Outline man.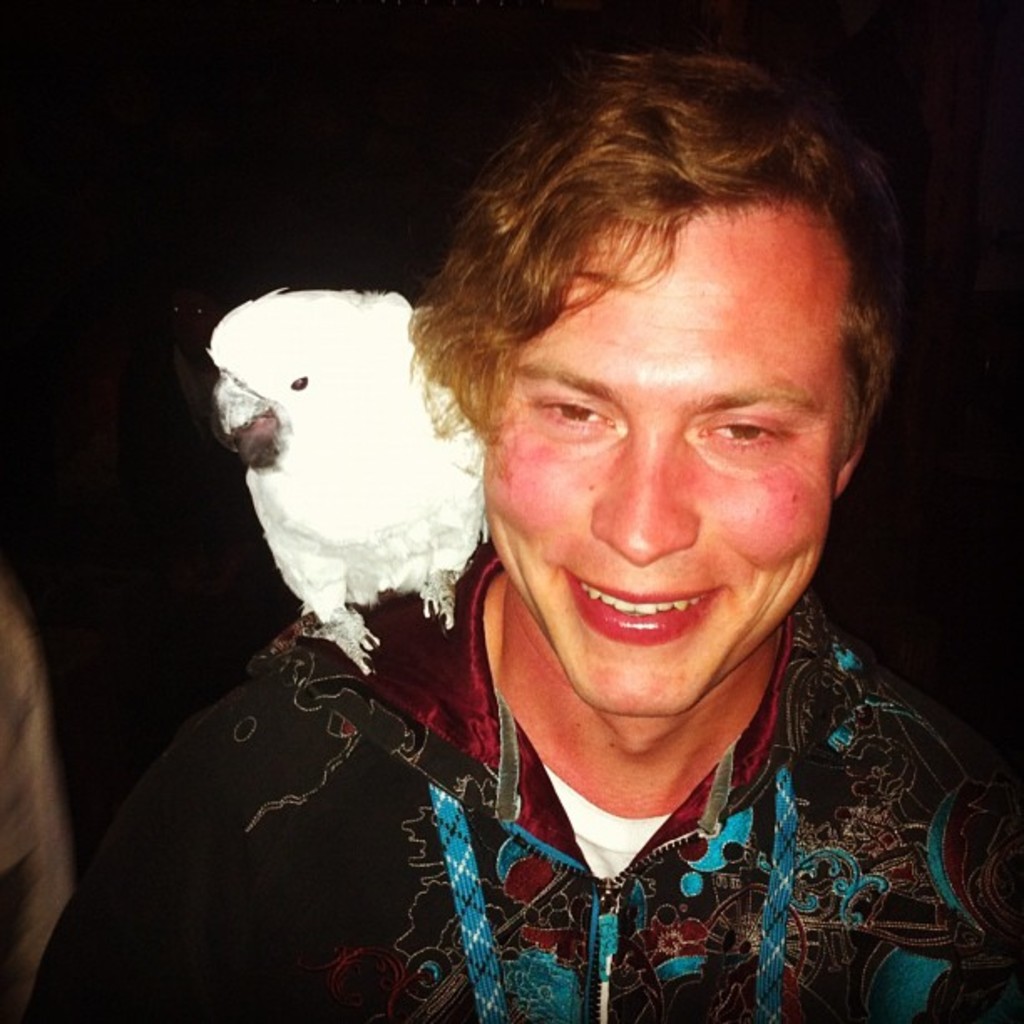
Outline: select_region(249, 27, 1017, 1023).
